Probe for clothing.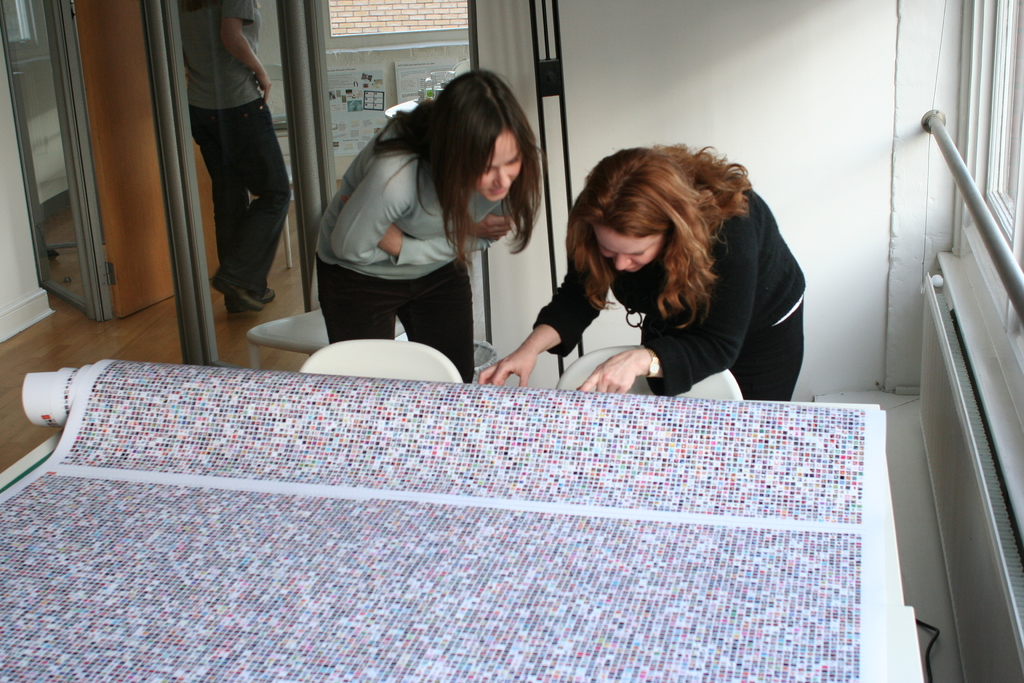
Probe result: 524/198/808/411.
